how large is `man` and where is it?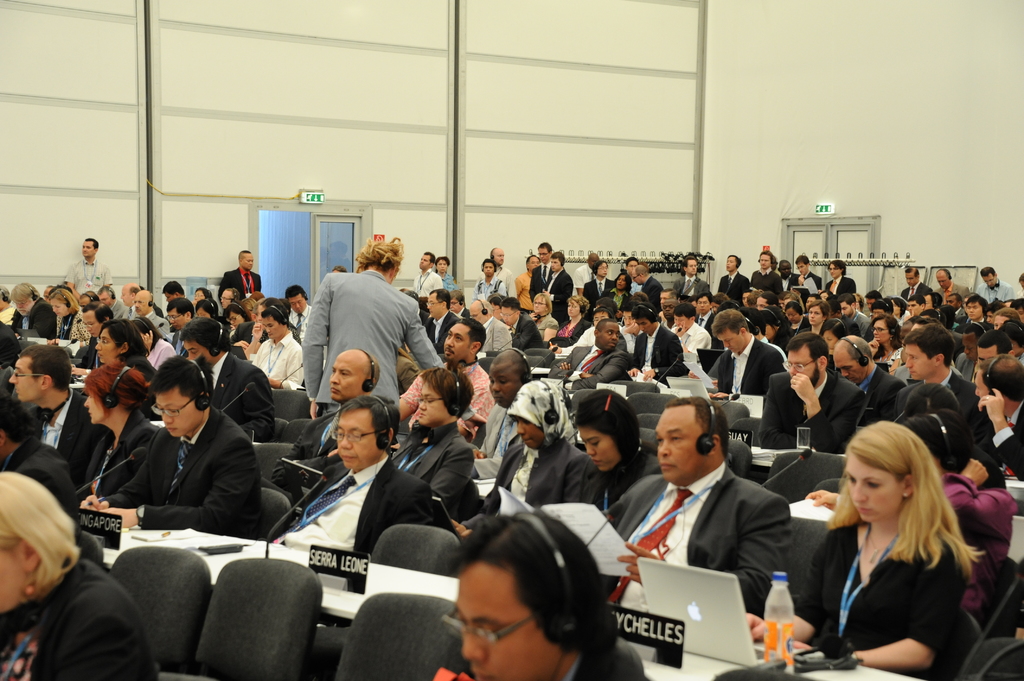
Bounding box: bbox=(546, 246, 572, 327).
